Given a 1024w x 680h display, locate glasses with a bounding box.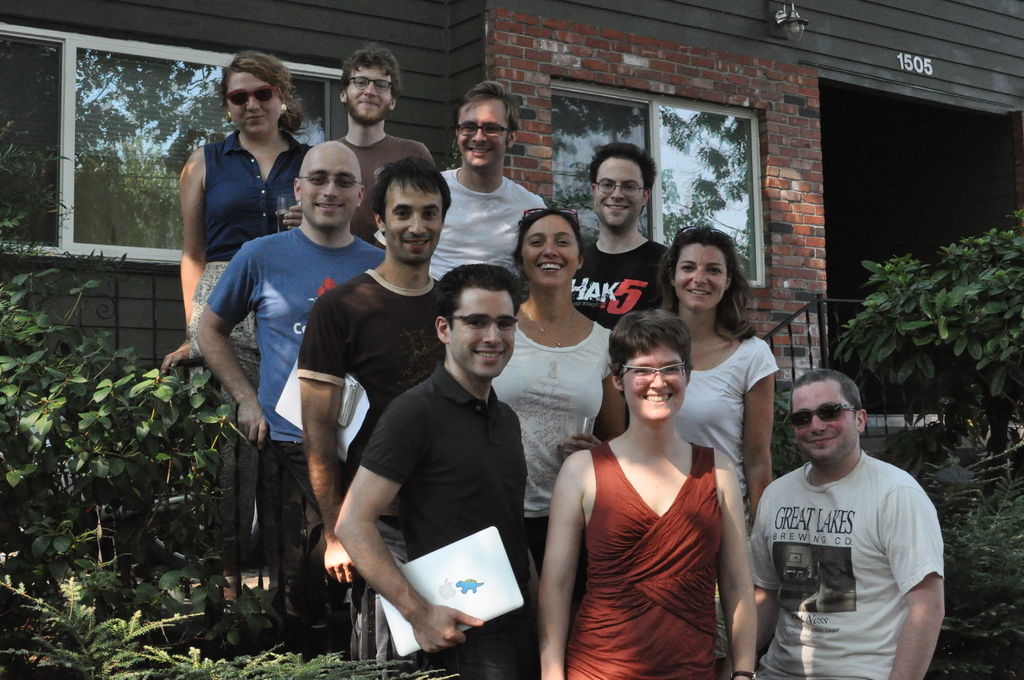
Located: 299, 170, 360, 190.
